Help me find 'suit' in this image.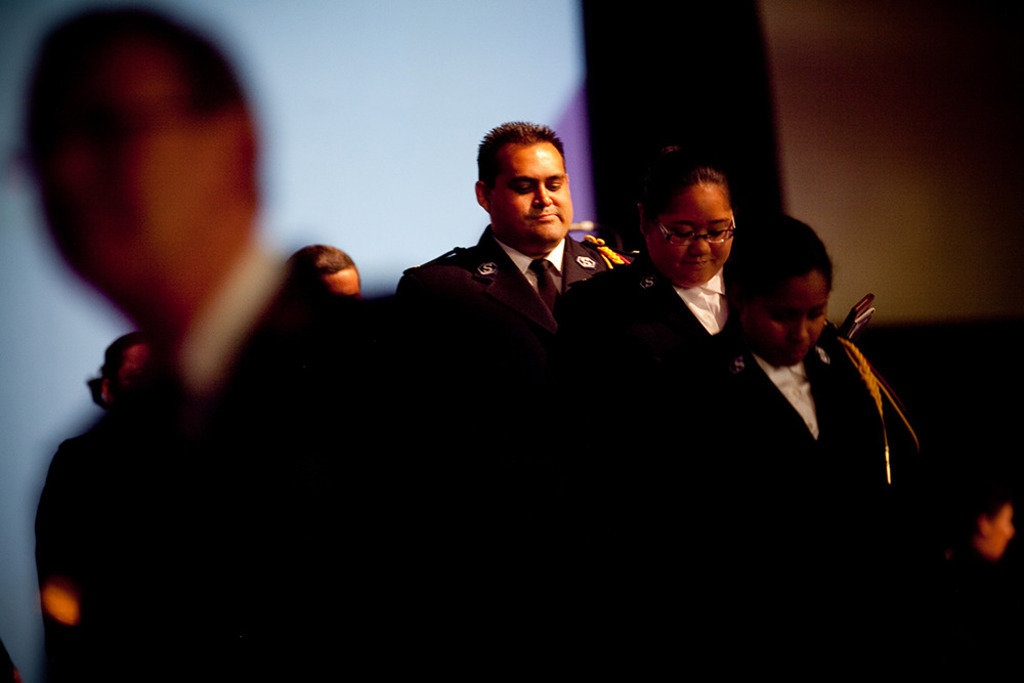
Found it: <box>553,255,731,361</box>.
